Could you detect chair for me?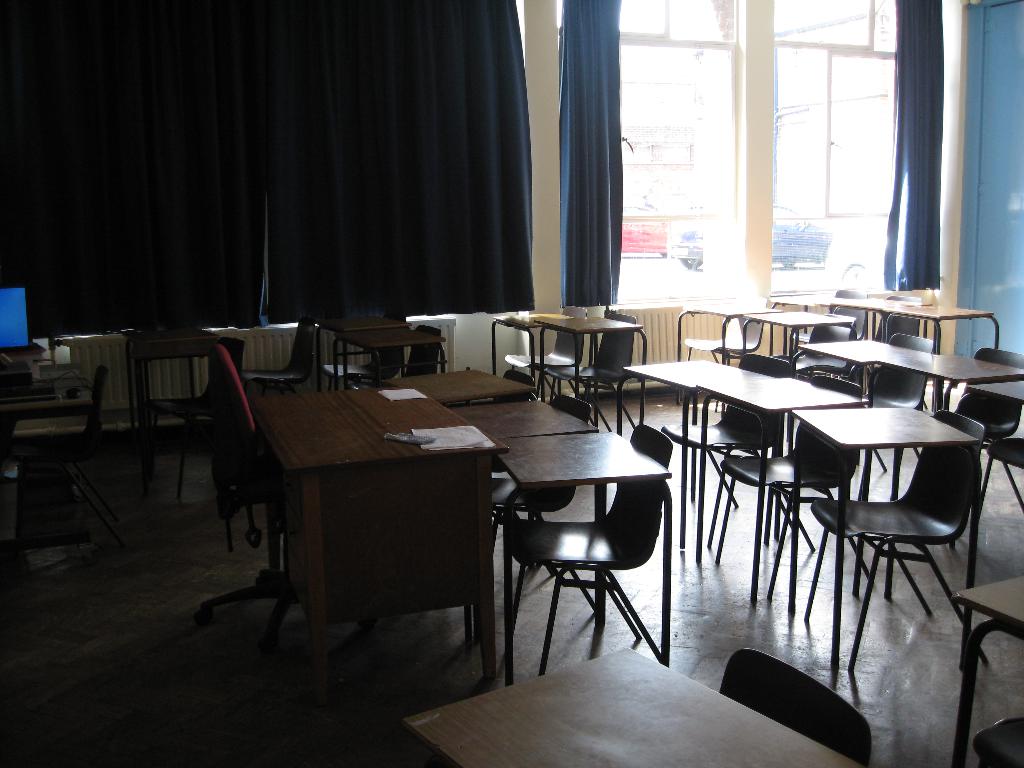
Detection result: box=[950, 561, 1023, 766].
